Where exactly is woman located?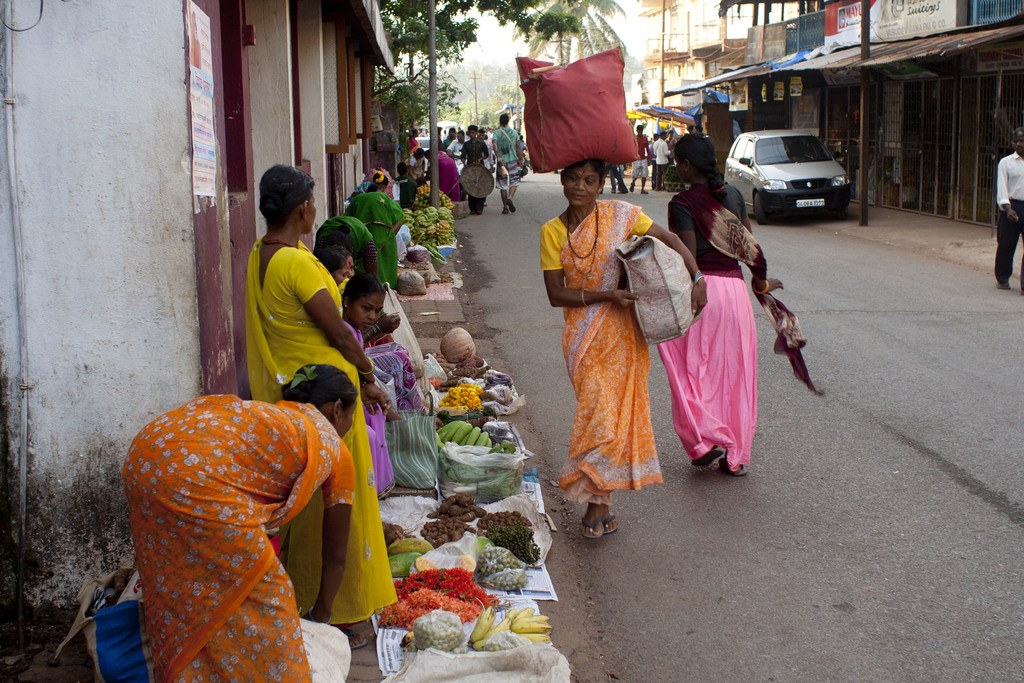
Its bounding box is detection(115, 358, 365, 682).
